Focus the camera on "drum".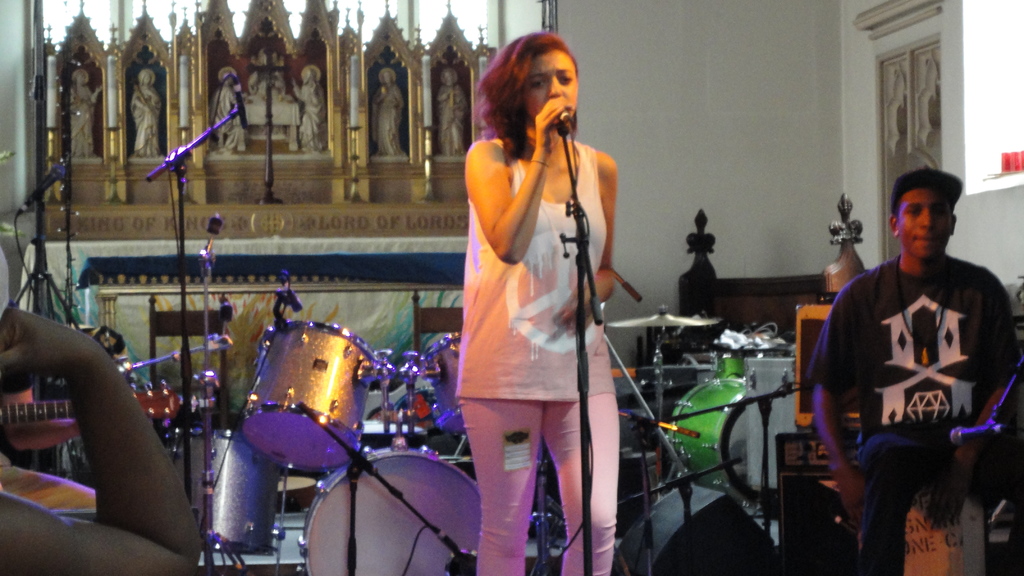
Focus region: {"x1": 714, "y1": 346, "x2": 792, "y2": 377}.
